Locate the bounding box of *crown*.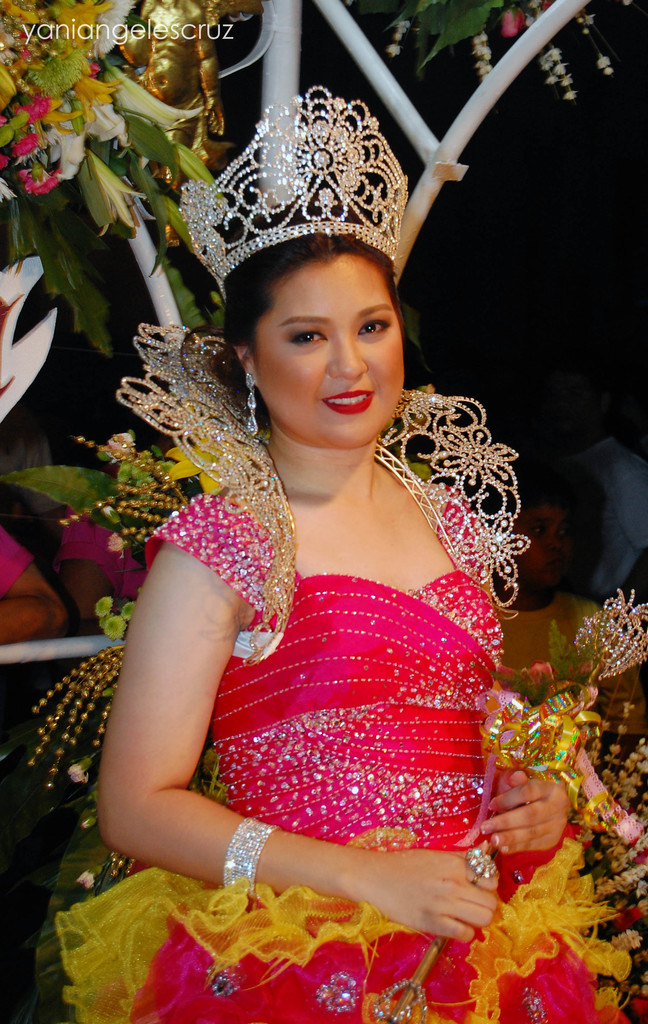
Bounding box: [left=180, top=84, right=409, bottom=300].
